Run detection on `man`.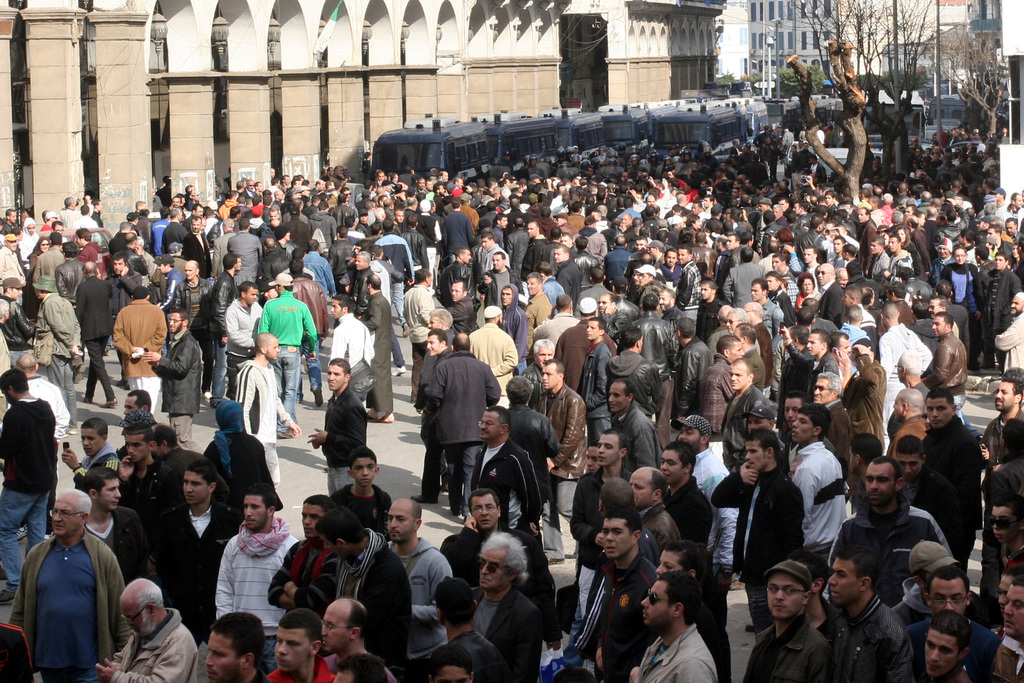
Result: (left=231, top=333, right=303, bottom=493).
